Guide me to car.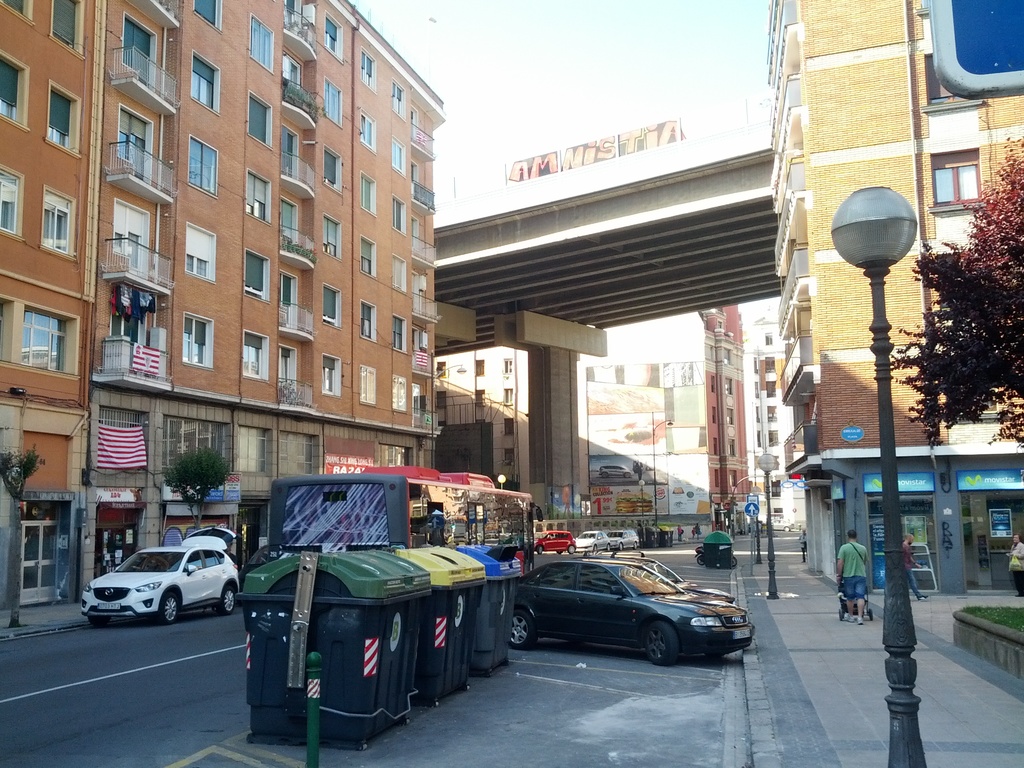
Guidance: box=[529, 531, 575, 555].
